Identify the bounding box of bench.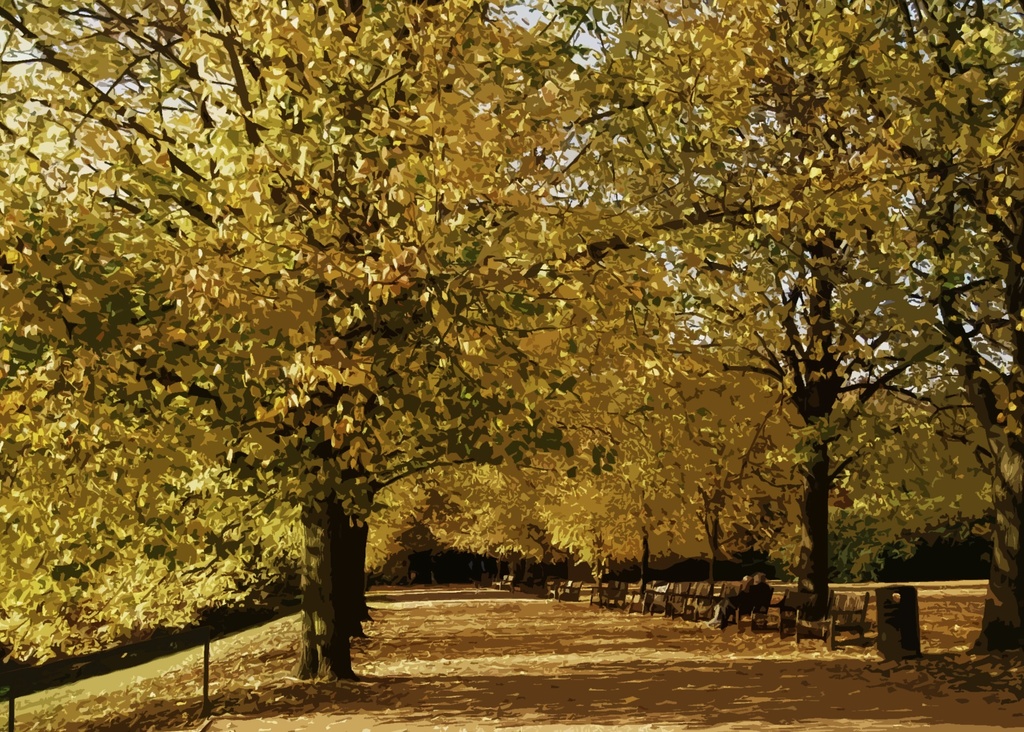
(692, 582, 769, 627).
